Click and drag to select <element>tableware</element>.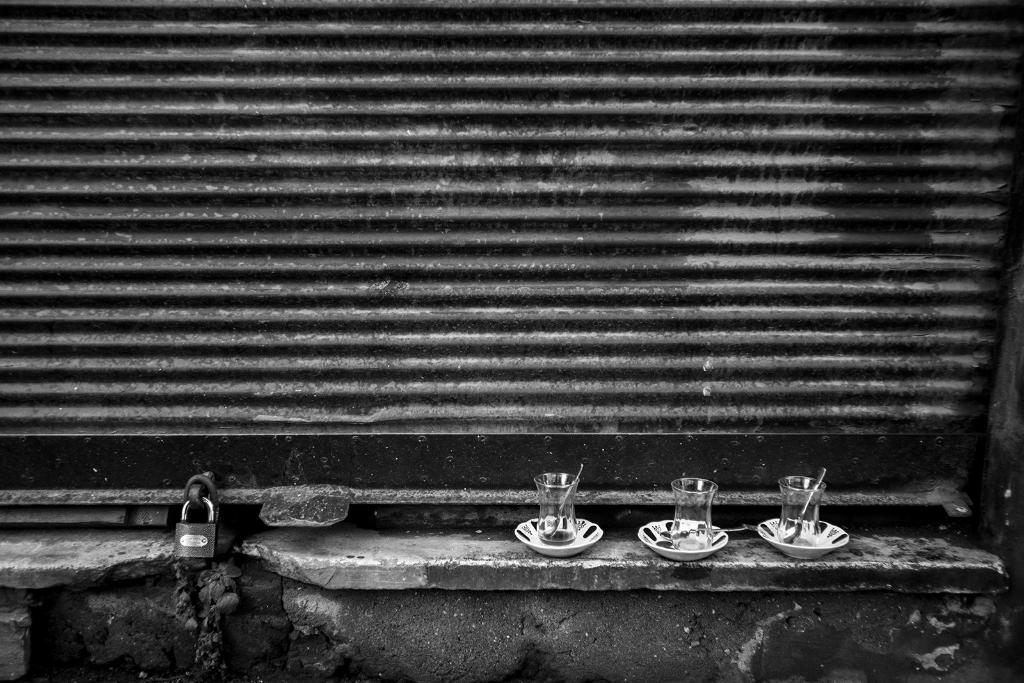
Selection: (638,520,735,559).
